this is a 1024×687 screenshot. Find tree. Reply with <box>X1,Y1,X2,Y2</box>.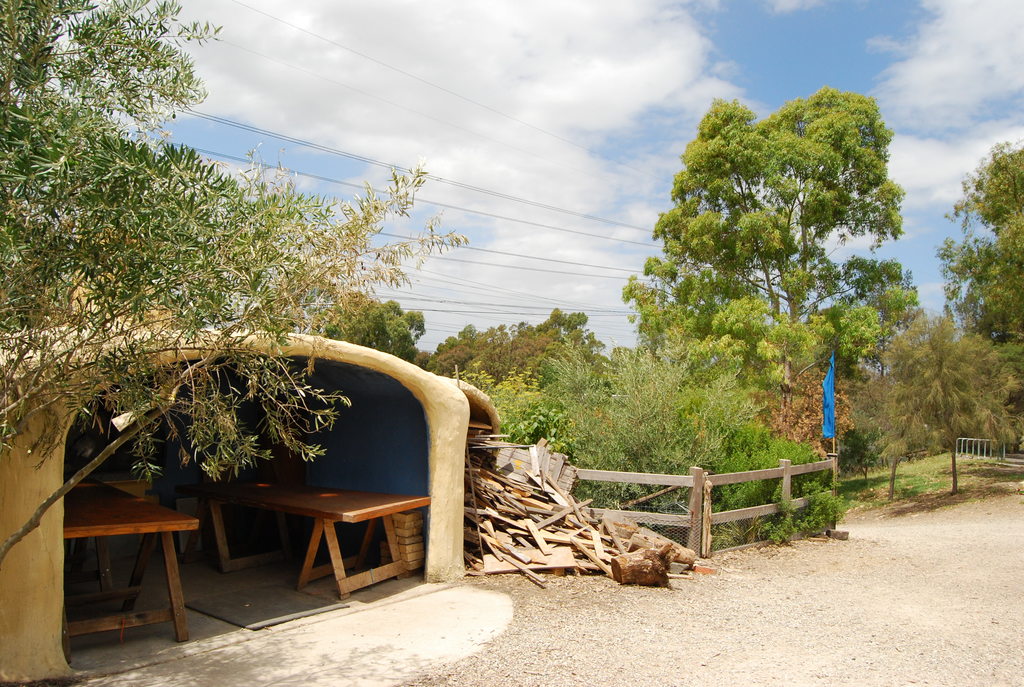
<box>0,0,472,579</box>.
